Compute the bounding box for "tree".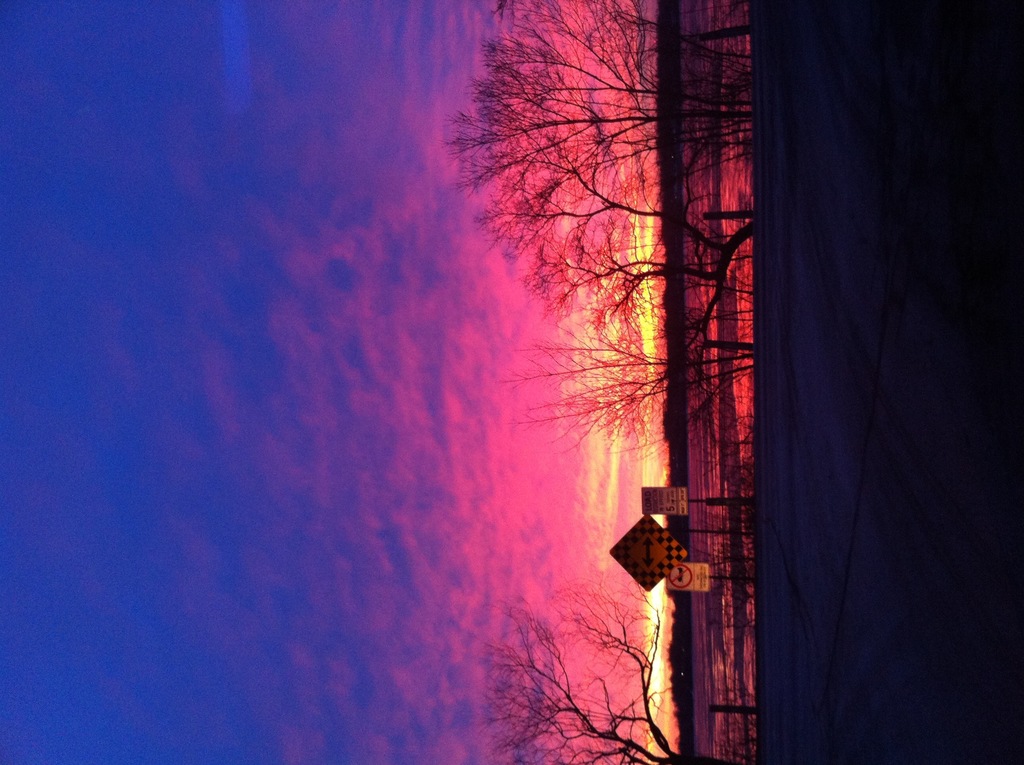
[436, 19, 768, 524].
